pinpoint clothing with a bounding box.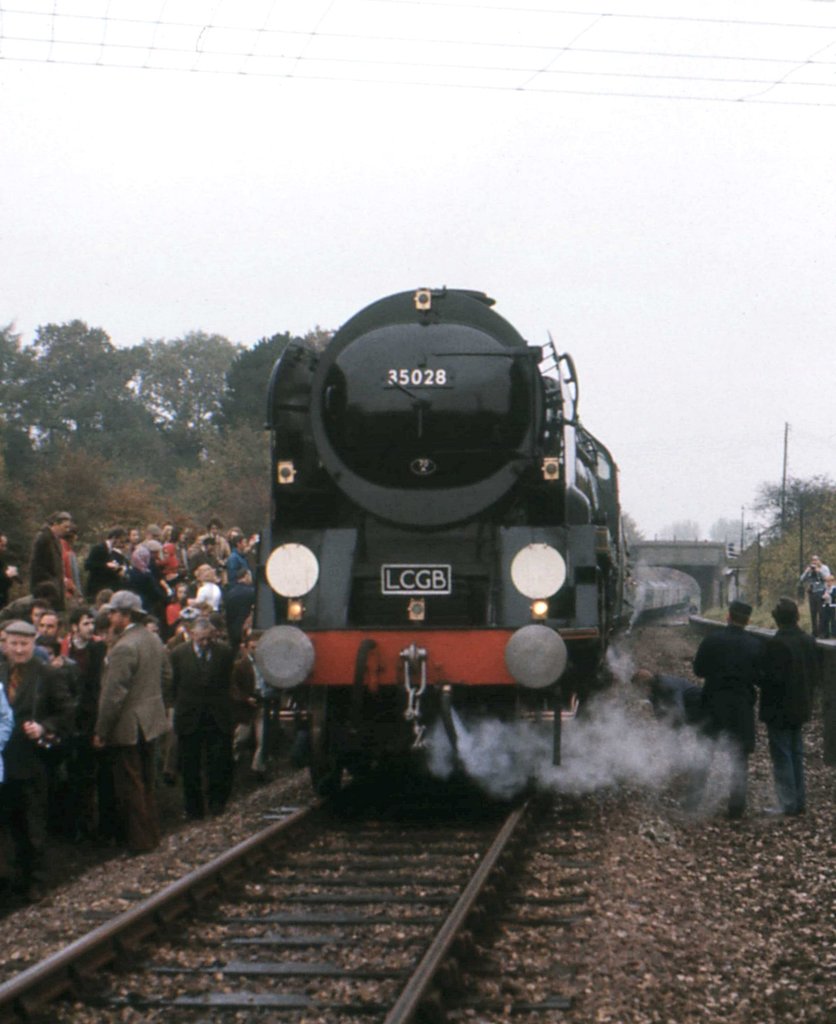
l=165, t=545, r=179, b=578.
